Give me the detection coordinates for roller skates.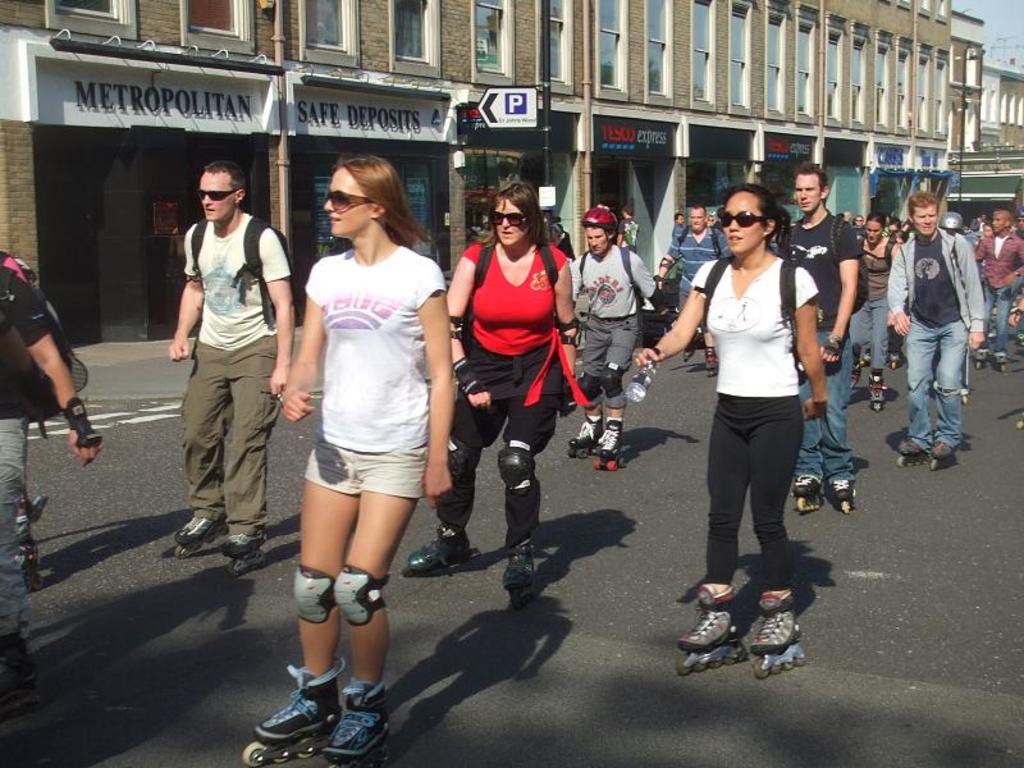
[left=594, top=415, right=628, bottom=472].
